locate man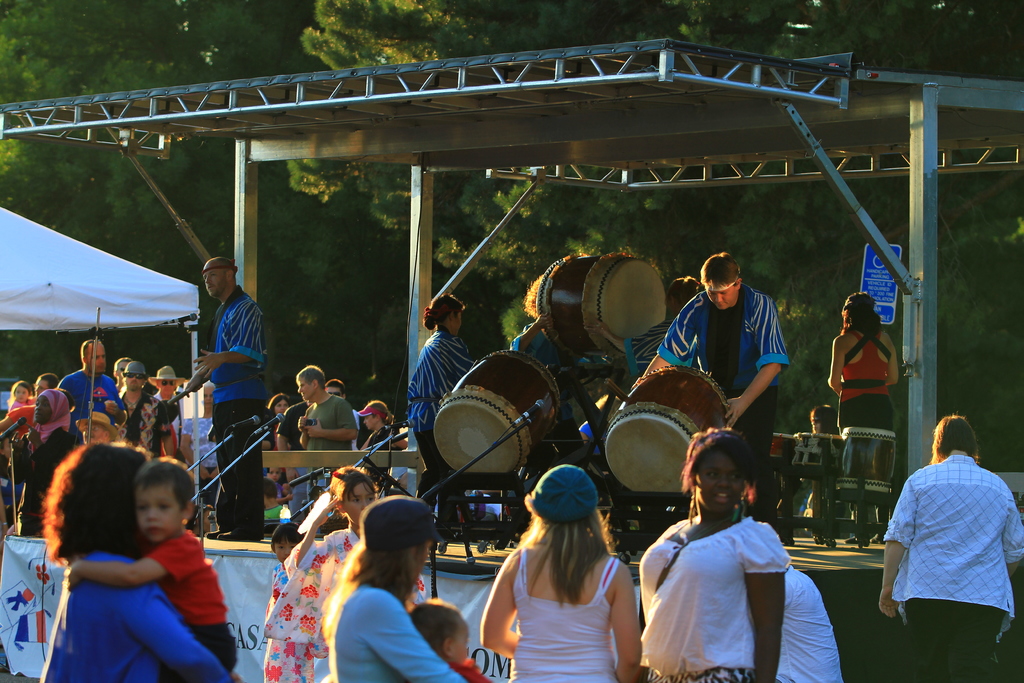
bbox=(295, 366, 360, 511)
